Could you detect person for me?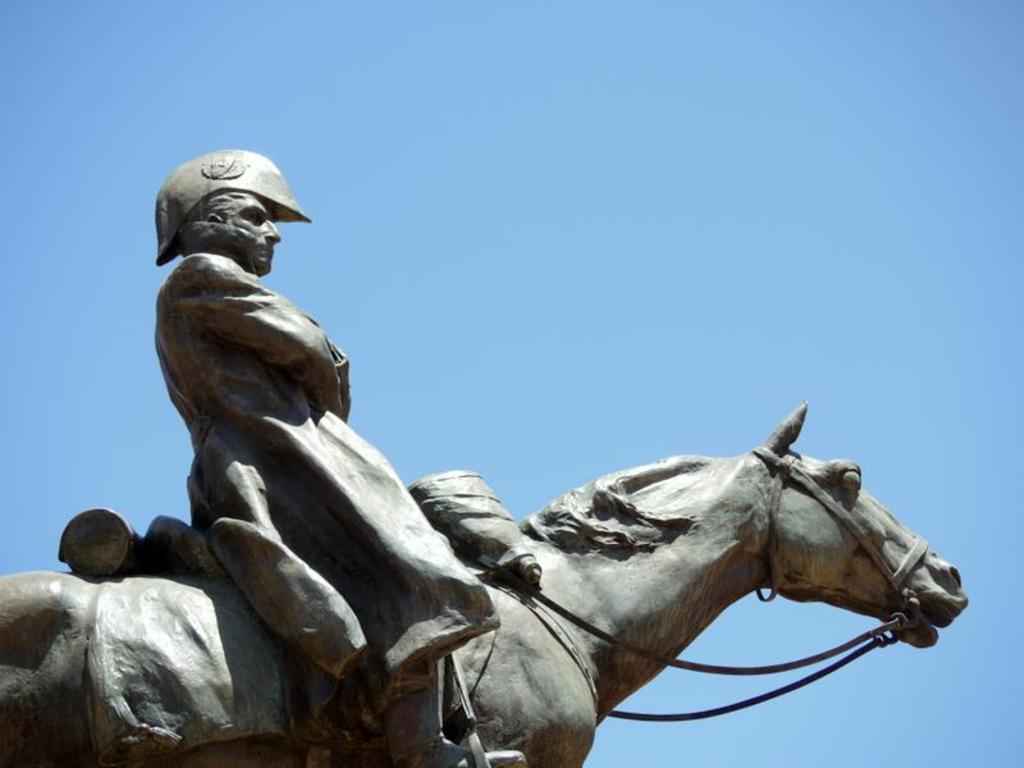
Detection result: locate(152, 150, 520, 767).
